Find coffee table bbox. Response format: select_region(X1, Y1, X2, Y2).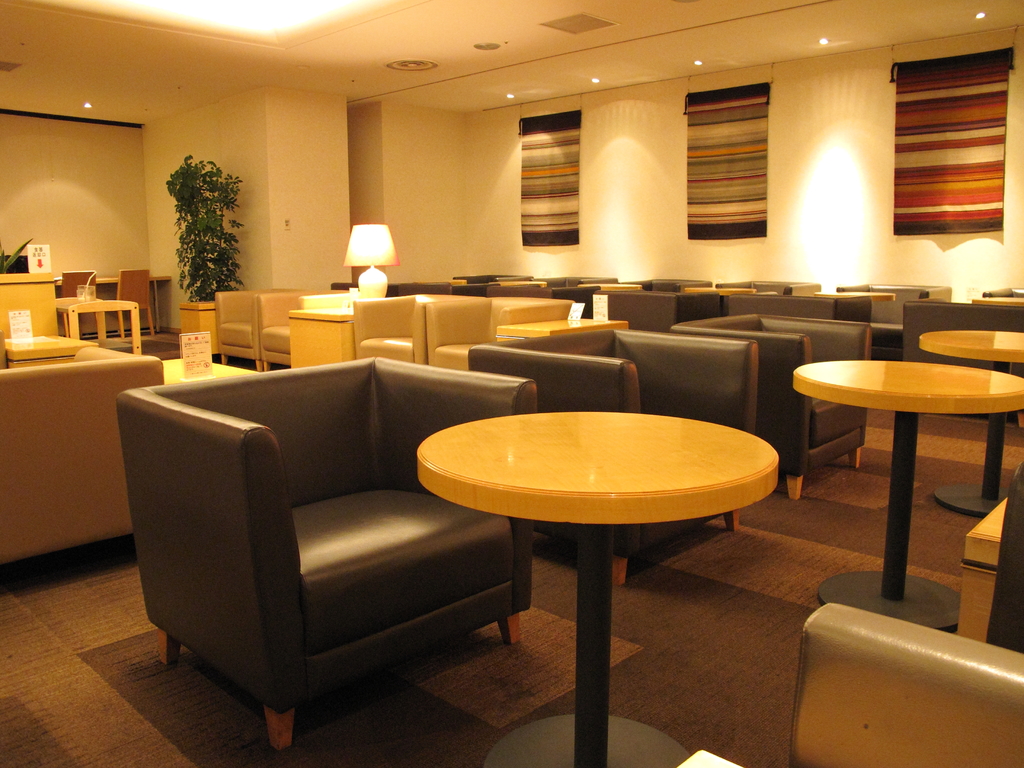
select_region(684, 282, 755, 292).
